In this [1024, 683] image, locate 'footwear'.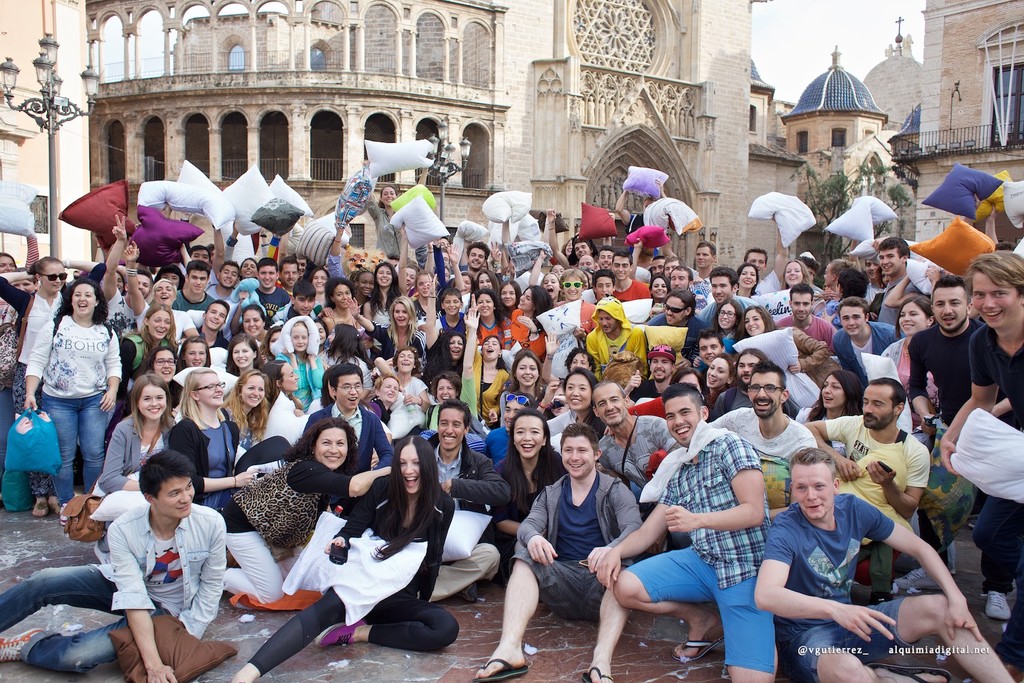
Bounding box: x1=984, y1=589, x2=1011, y2=622.
